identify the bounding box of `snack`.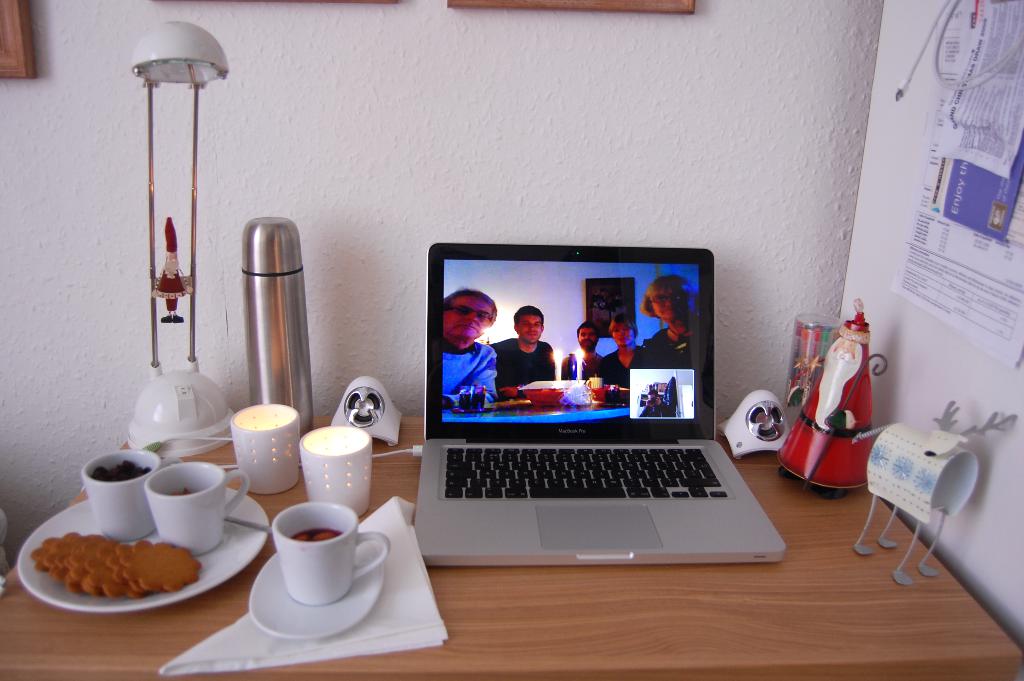
rect(11, 536, 208, 619).
